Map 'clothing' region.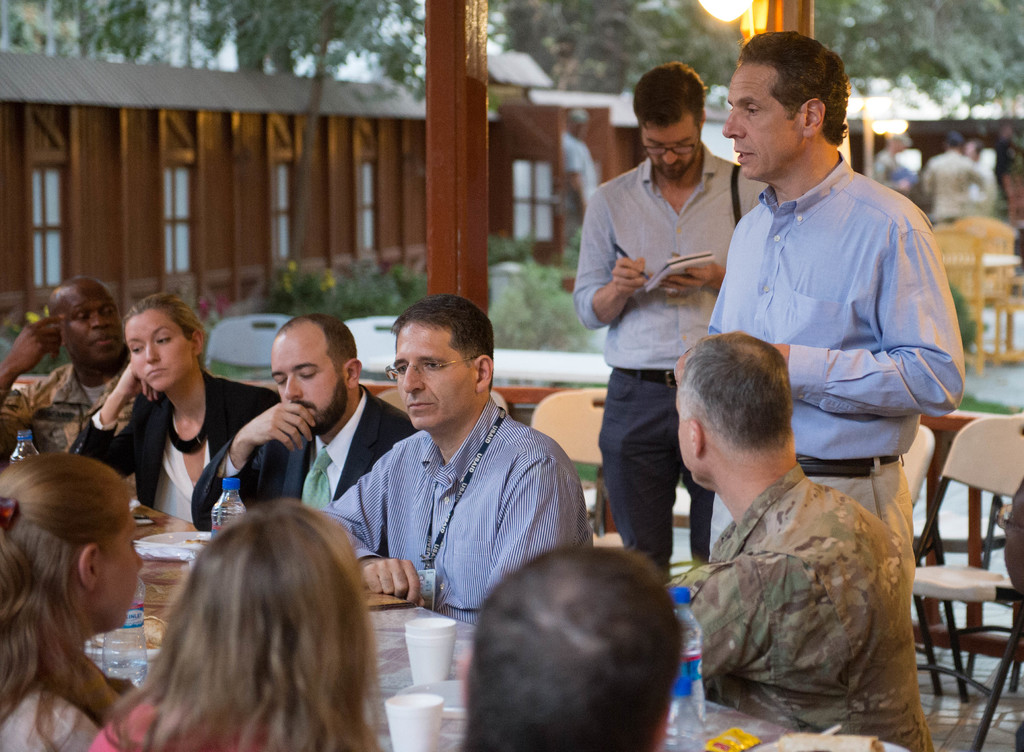
Mapped to <region>193, 387, 413, 528</region>.
